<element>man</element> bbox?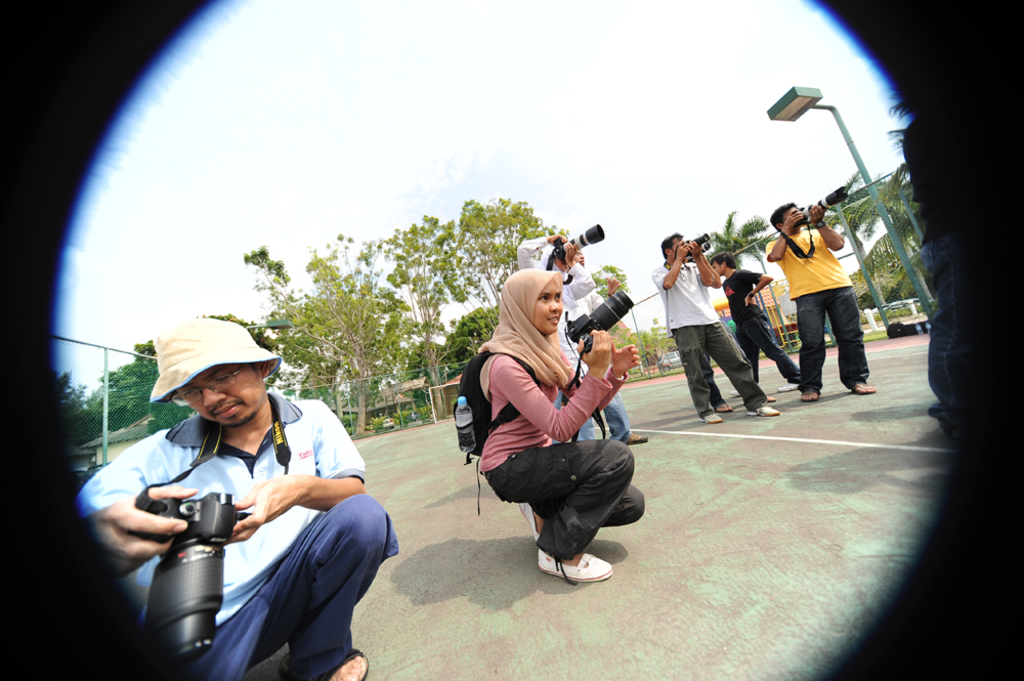
76, 317, 400, 680
